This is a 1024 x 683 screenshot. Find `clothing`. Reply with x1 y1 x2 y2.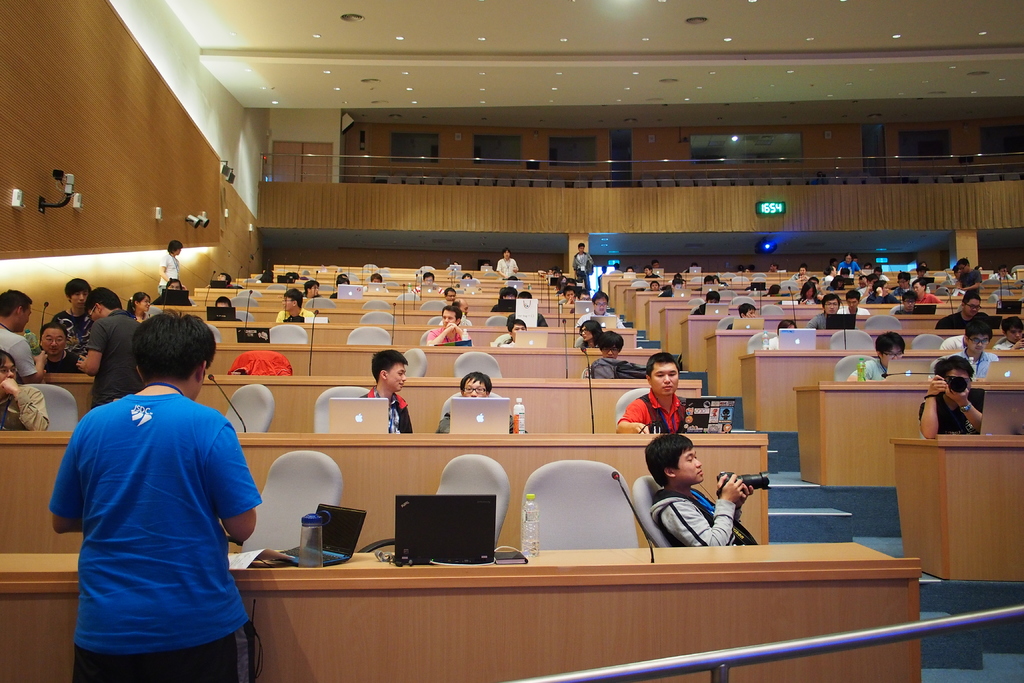
330 289 340 298.
